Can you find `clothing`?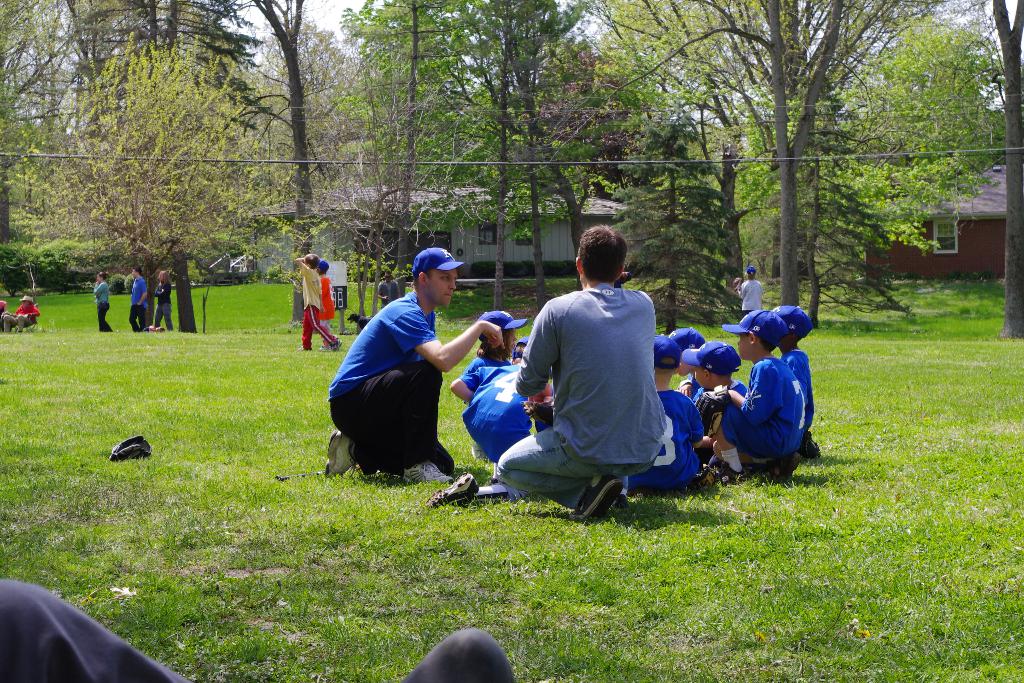
Yes, bounding box: l=332, t=281, r=451, b=478.
